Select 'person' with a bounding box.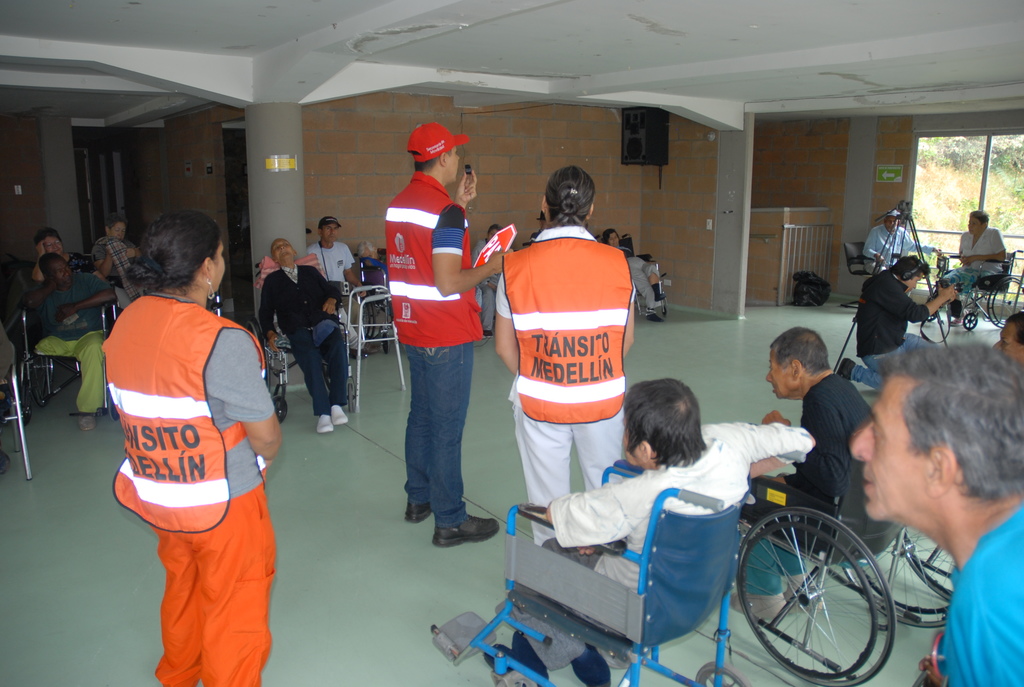
(left=34, top=255, right=113, bottom=423).
